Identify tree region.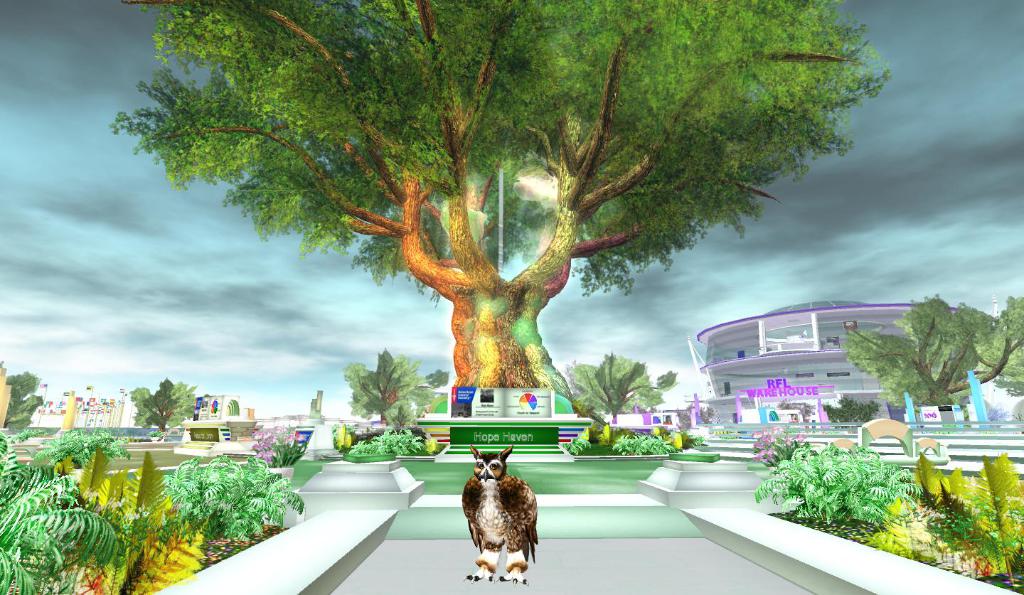
Region: pyautogui.locateOnScreen(821, 399, 882, 429).
